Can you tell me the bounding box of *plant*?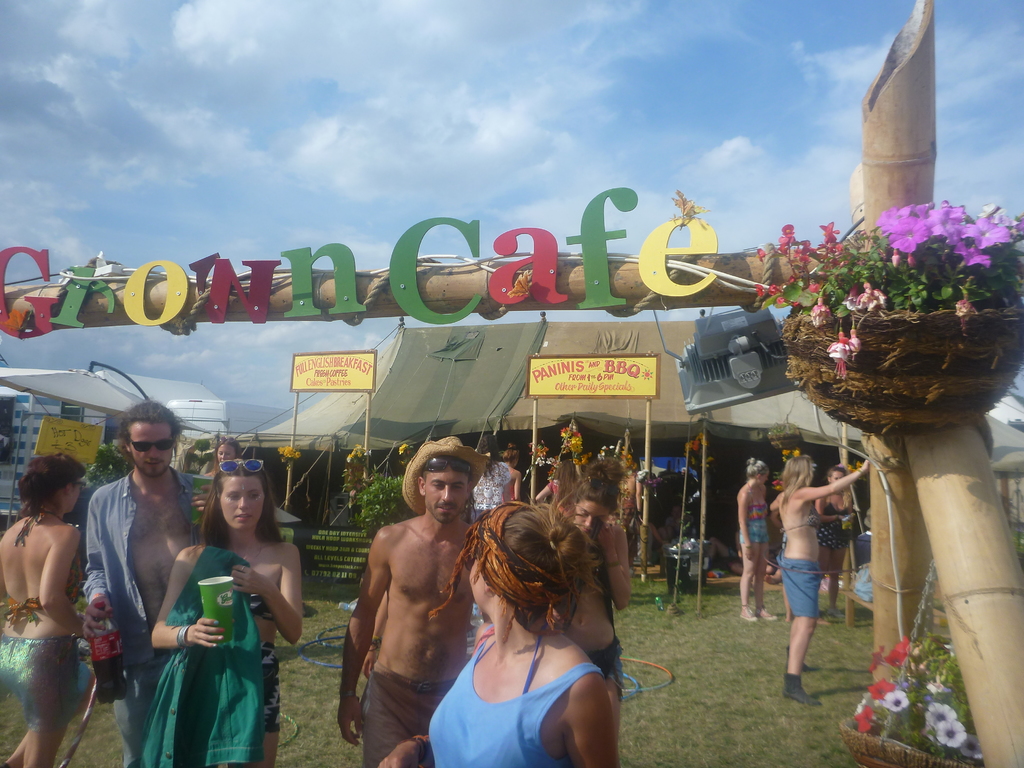
Rect(780, 444, 804, 463).
